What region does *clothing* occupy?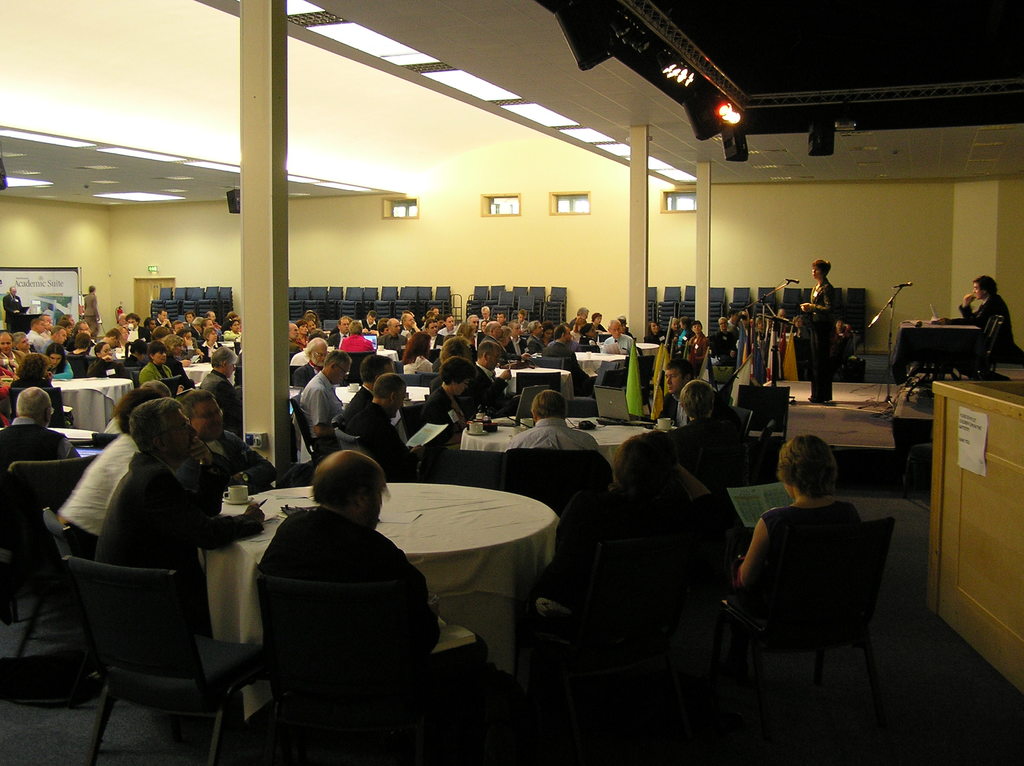
region(643, 333, 667, 366).
